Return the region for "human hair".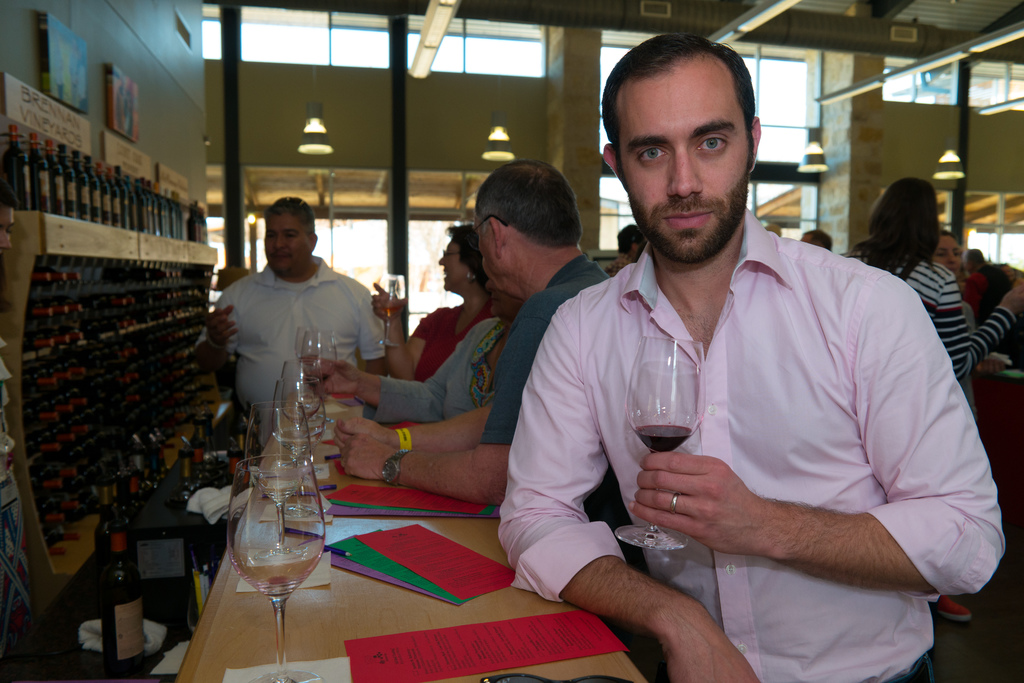
(611, 36, 767, 194).
